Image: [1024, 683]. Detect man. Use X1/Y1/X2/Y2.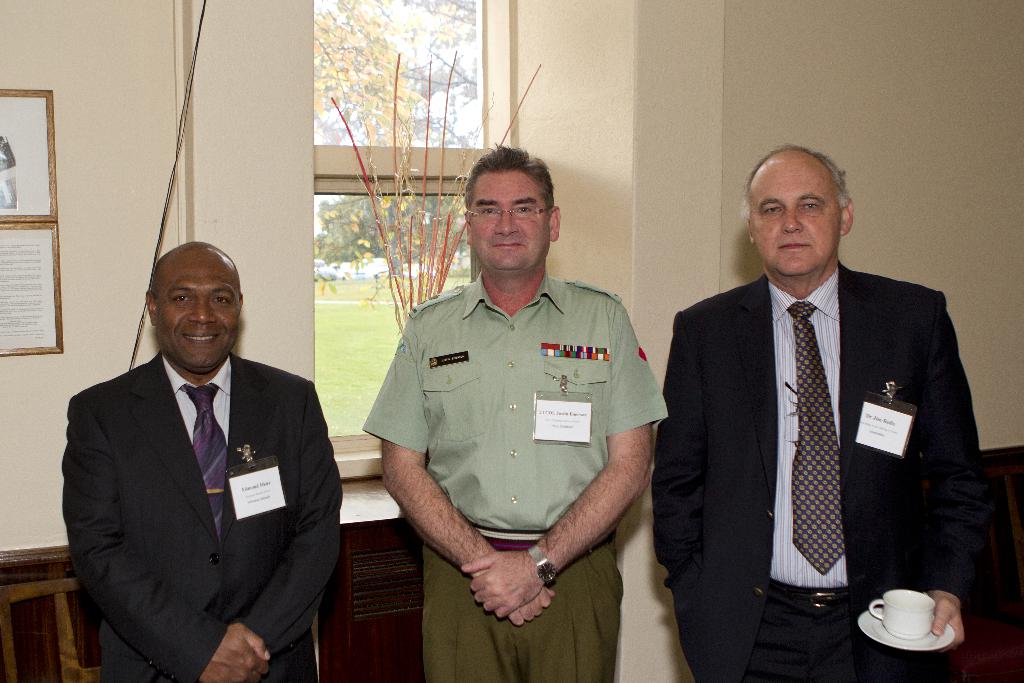
59/242/345/682.
